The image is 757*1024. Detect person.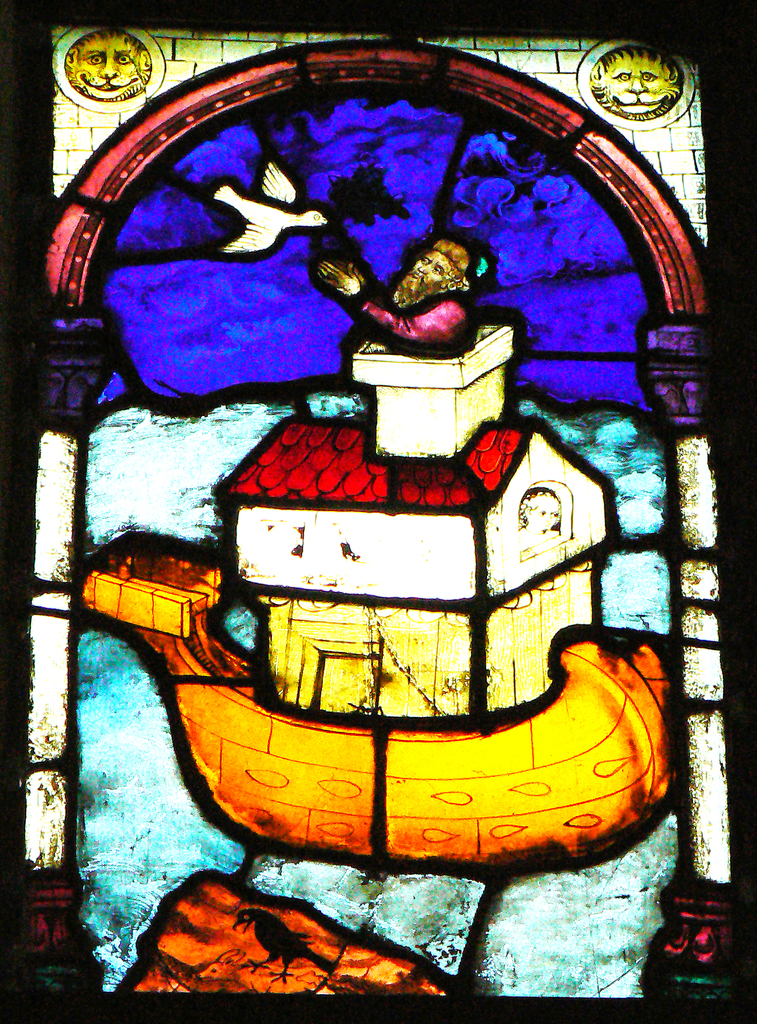
Detection: [left=276, top=215, right=491, bottom=464].
